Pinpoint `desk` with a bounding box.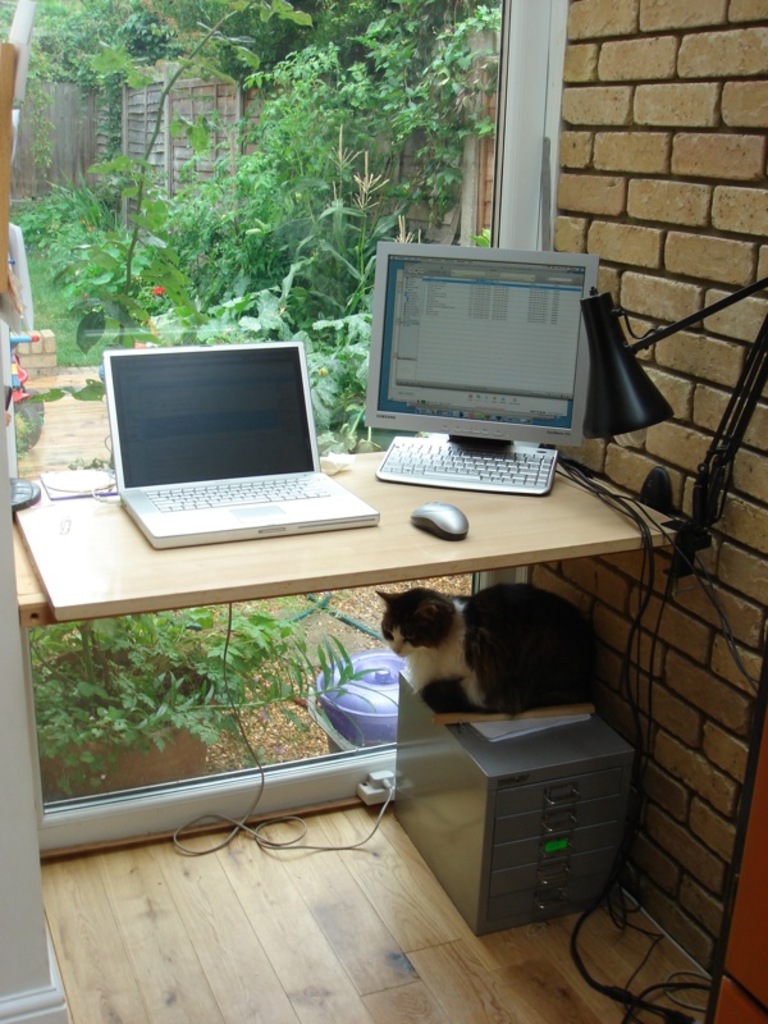
bbox=(14, 453, 713, 620).
